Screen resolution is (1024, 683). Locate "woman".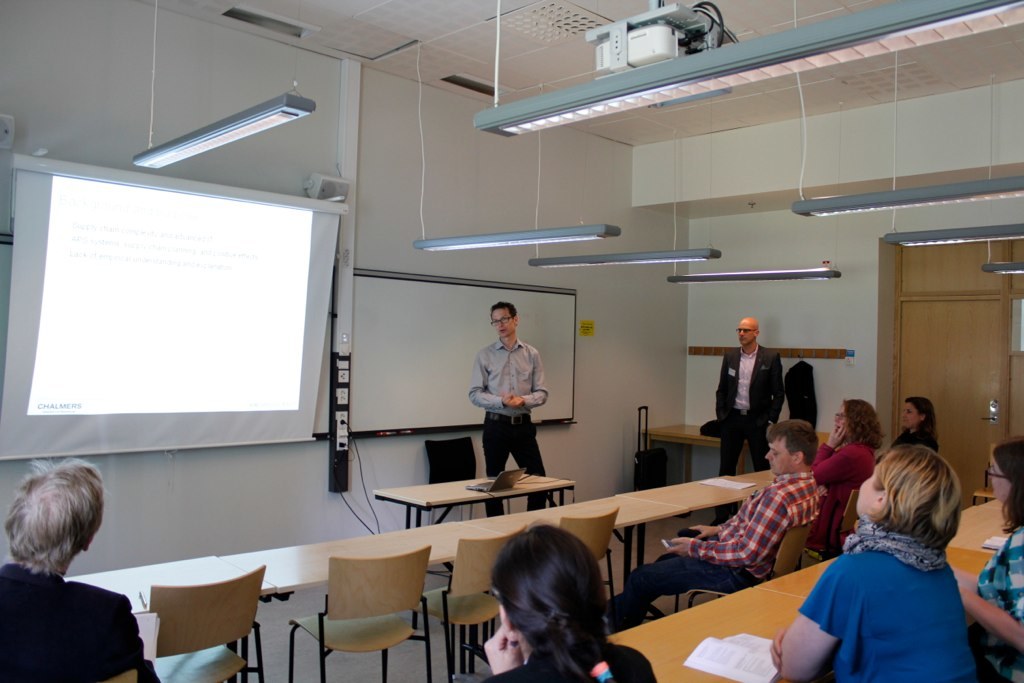
<box>892,399,943,453</box>.
